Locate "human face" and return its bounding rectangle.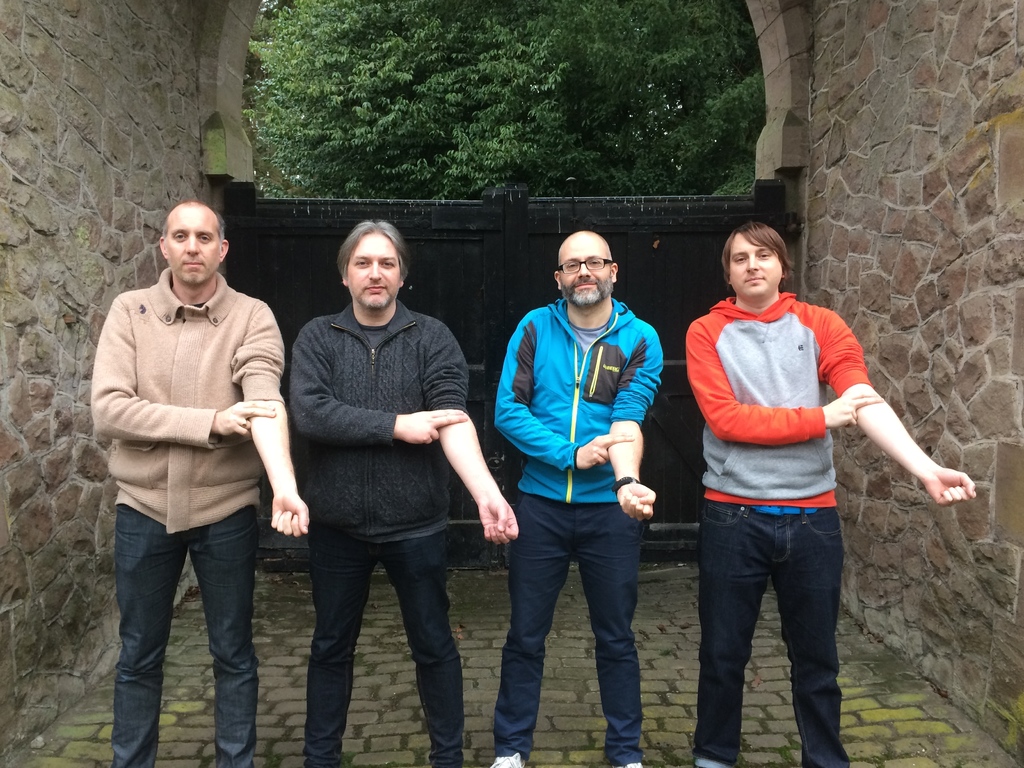
box(558, 240, 610, 305).
